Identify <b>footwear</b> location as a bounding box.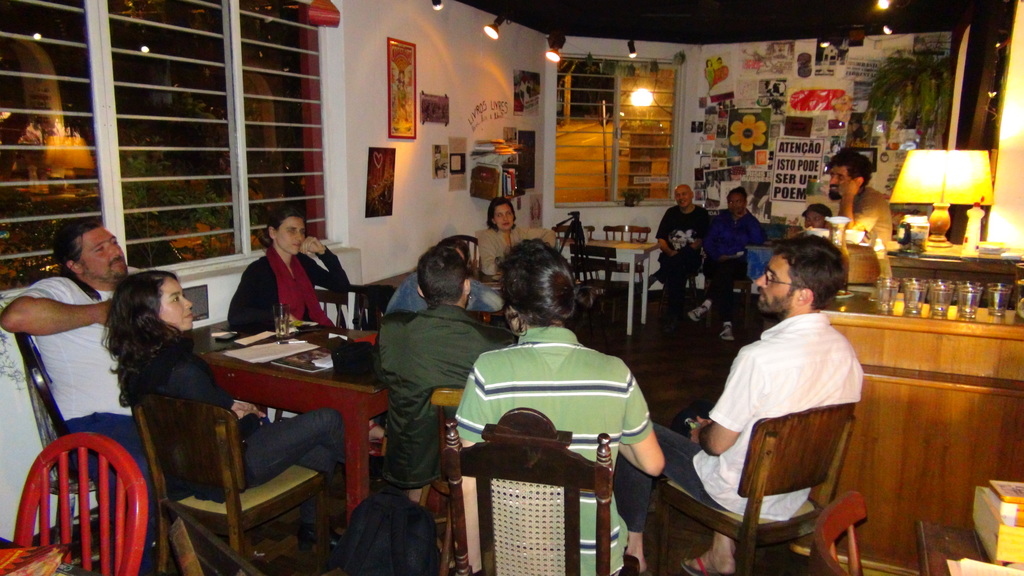
locate(296, 529, 345, 548).
